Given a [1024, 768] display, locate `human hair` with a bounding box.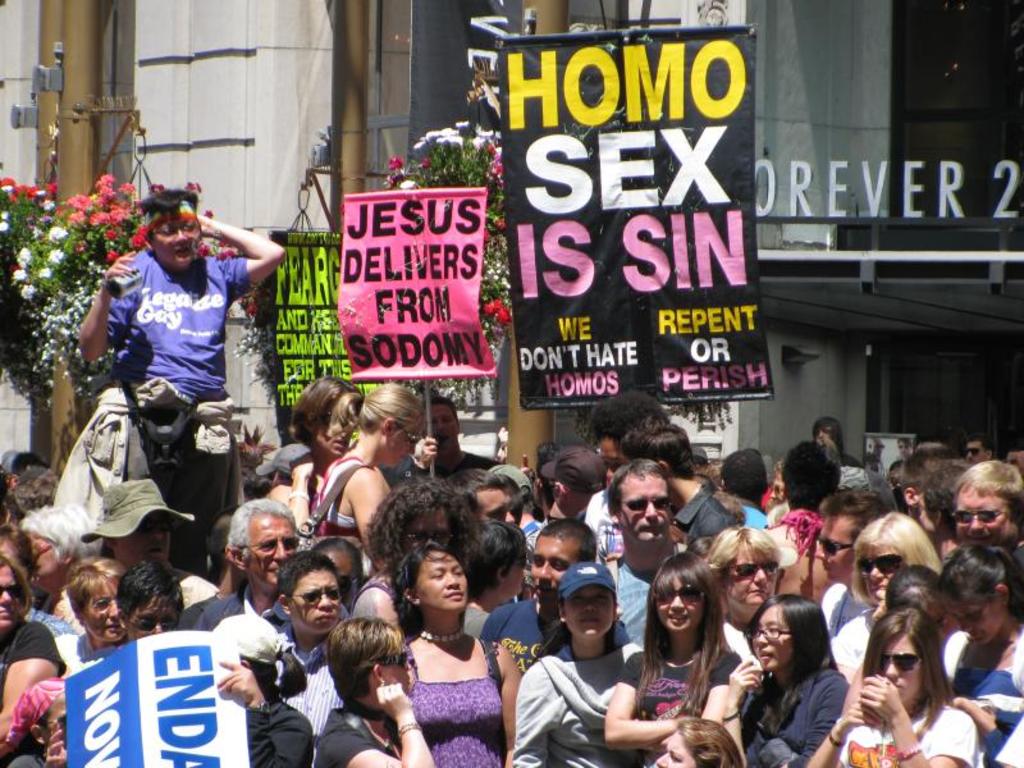
Located: 675:717:748:767.
